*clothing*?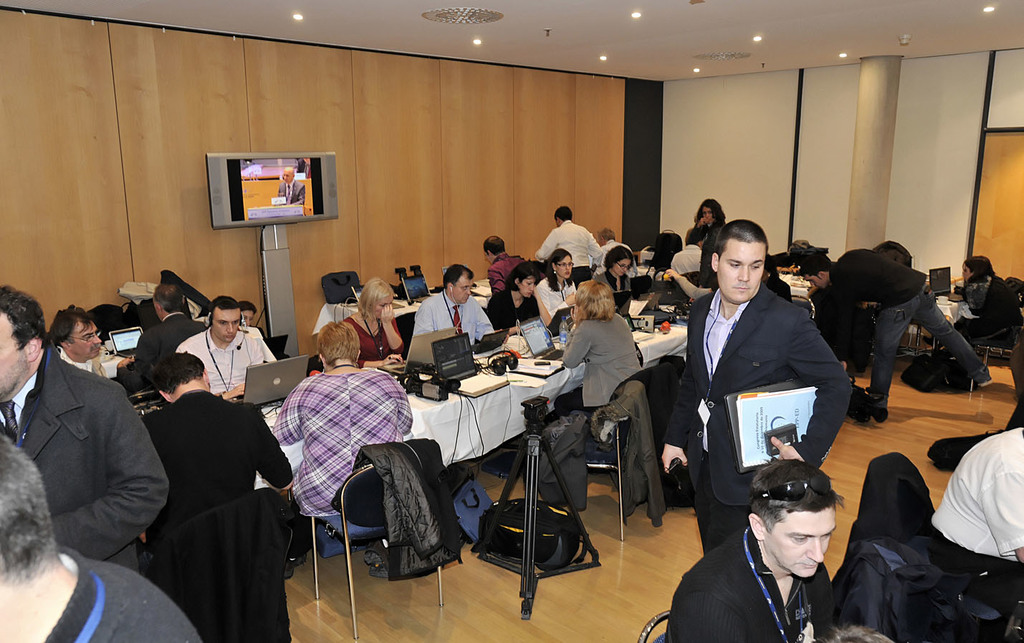
box=[670, 532, 839, 642]
